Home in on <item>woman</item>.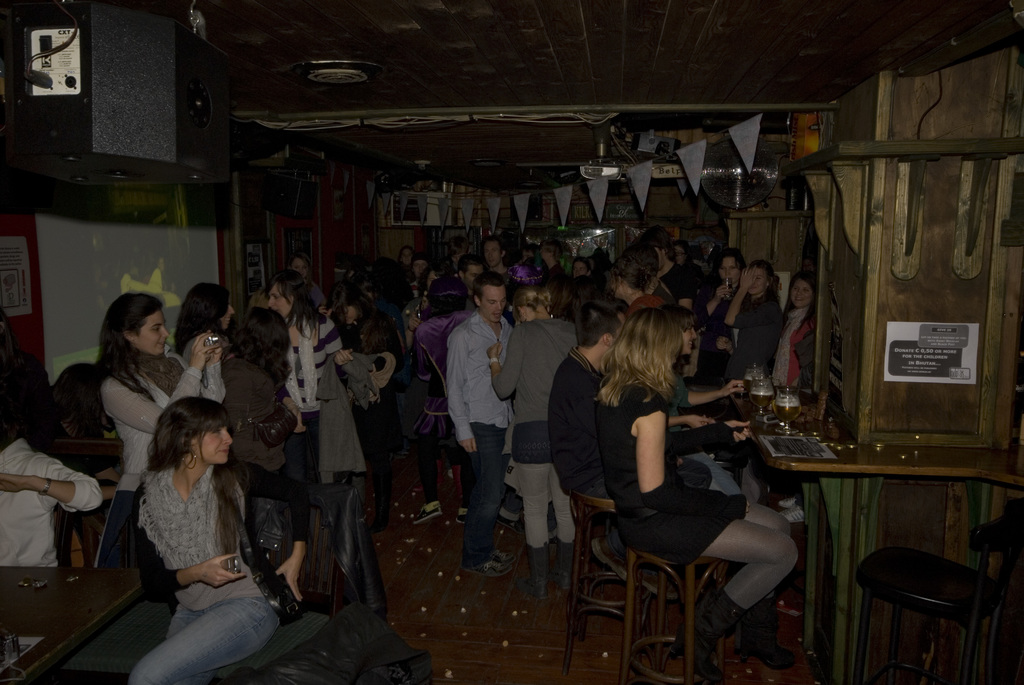
Homed in at left=692, top=251, right=741, bottom=388.
